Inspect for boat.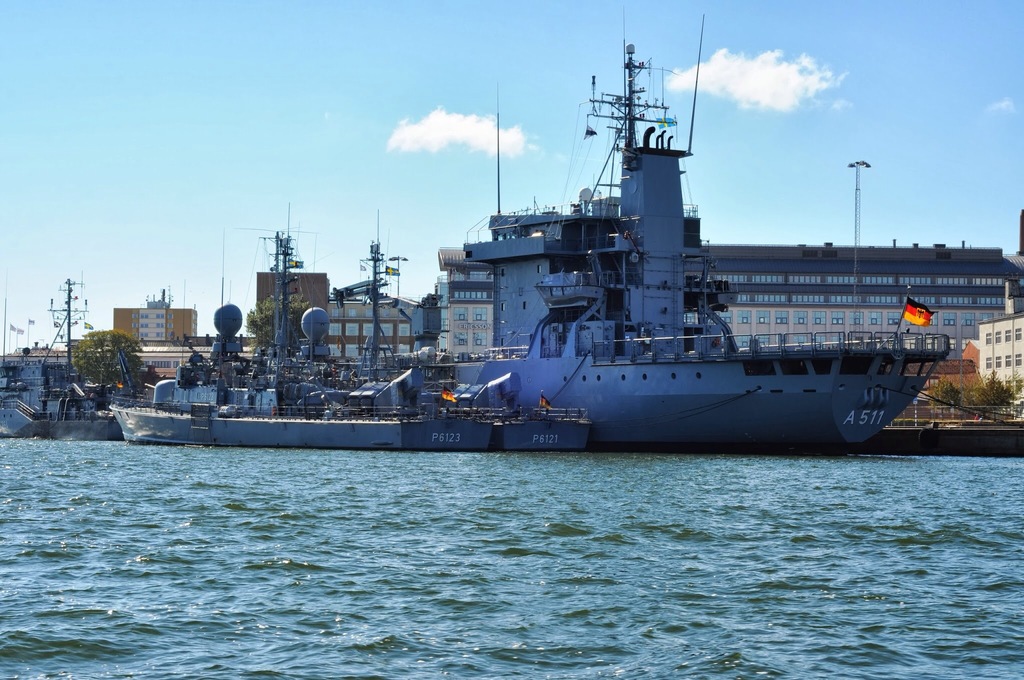
Inspection: pyautogui.locateOnScreen(114, 307, 282, 441).
